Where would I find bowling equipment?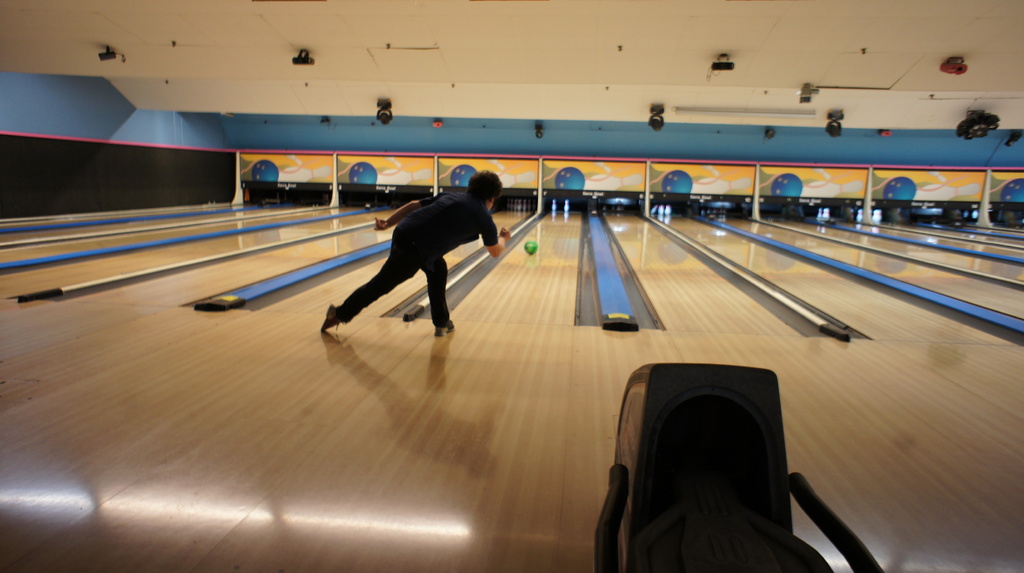
At detection(346, 161, 380, 186).
